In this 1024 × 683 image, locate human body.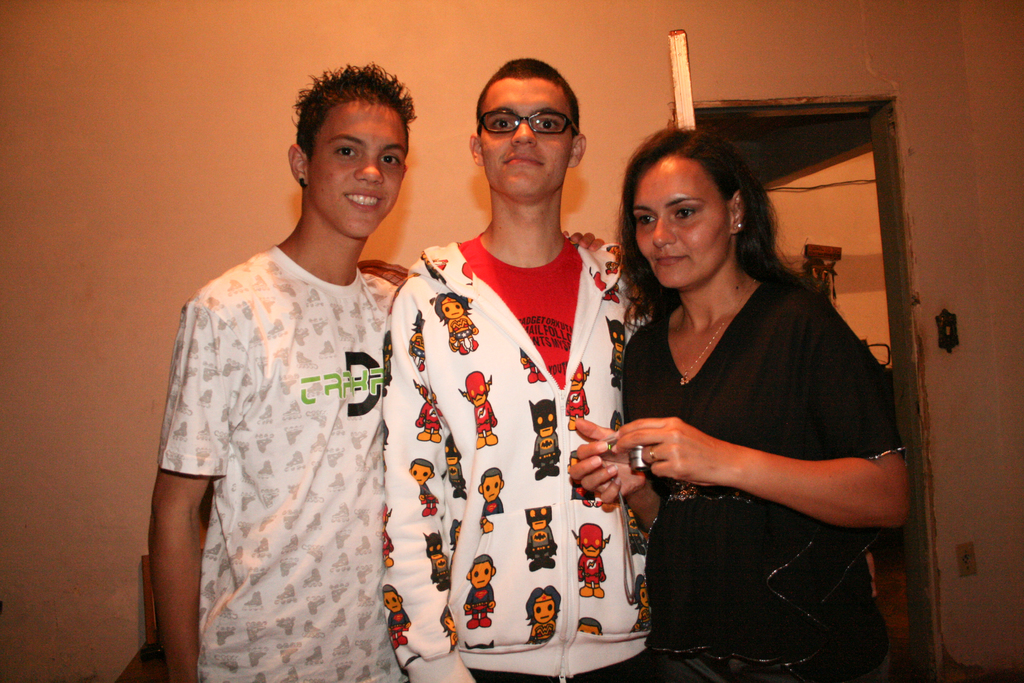
Bounding box: [147, 49, 428, 682].
